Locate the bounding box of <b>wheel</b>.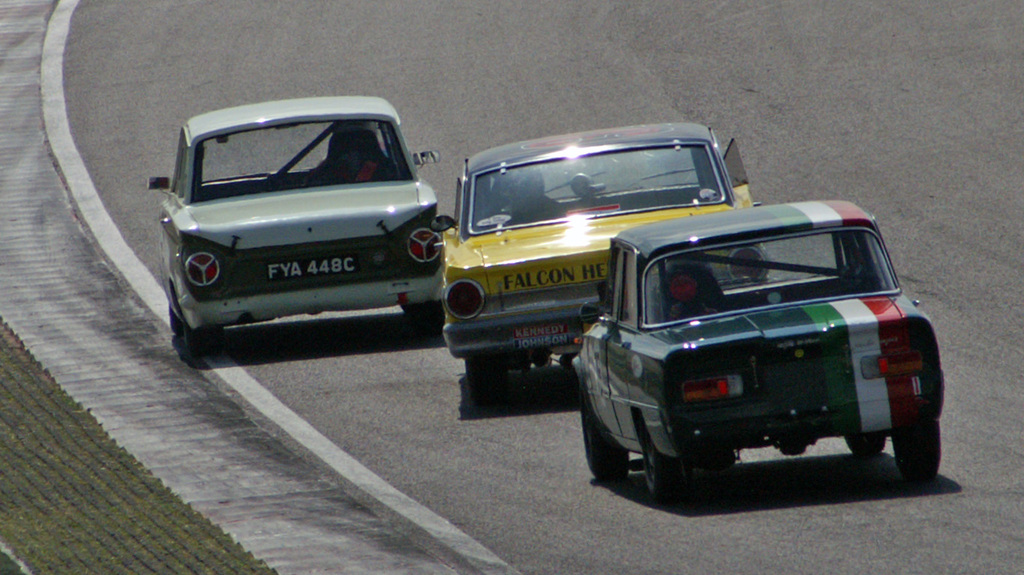
Bounding box: bbox=(889, 416, 942, 475).
